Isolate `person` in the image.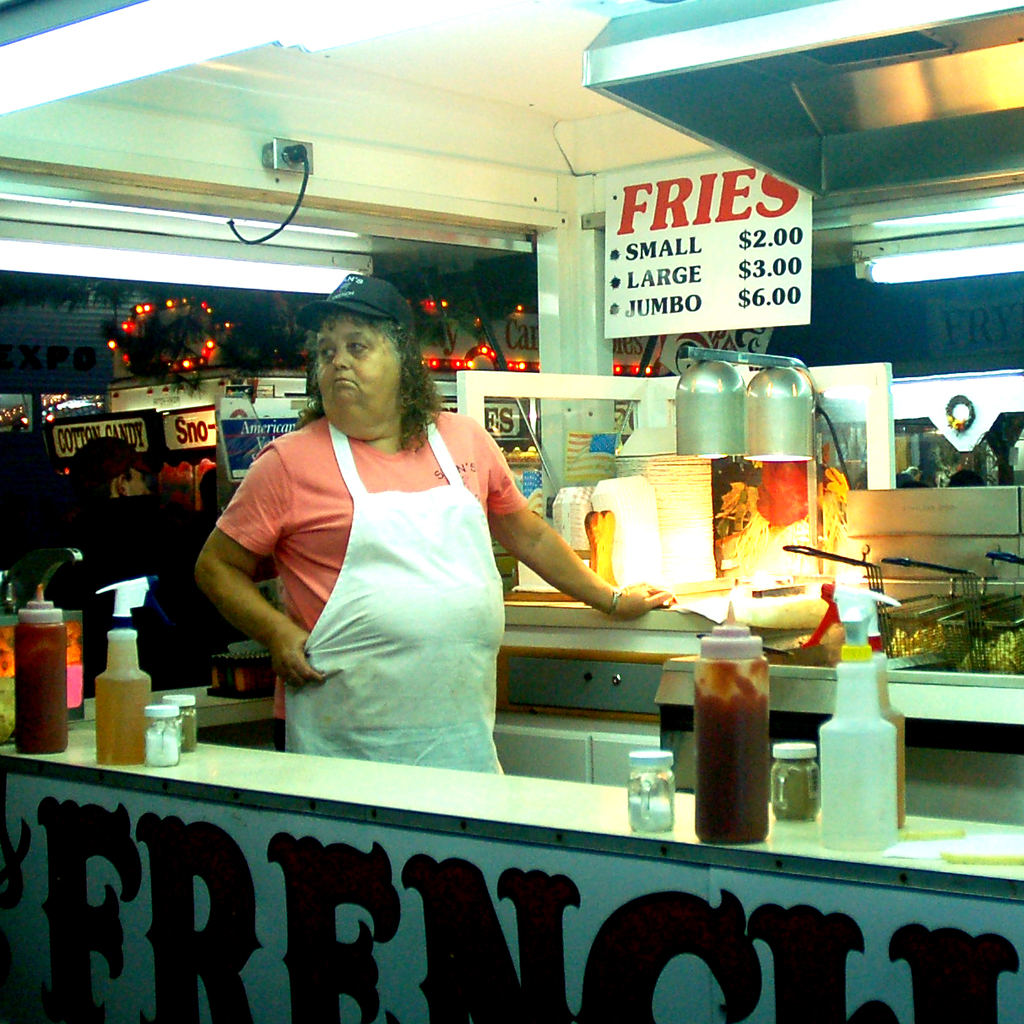
Isolated region: 218 299 604 823.
